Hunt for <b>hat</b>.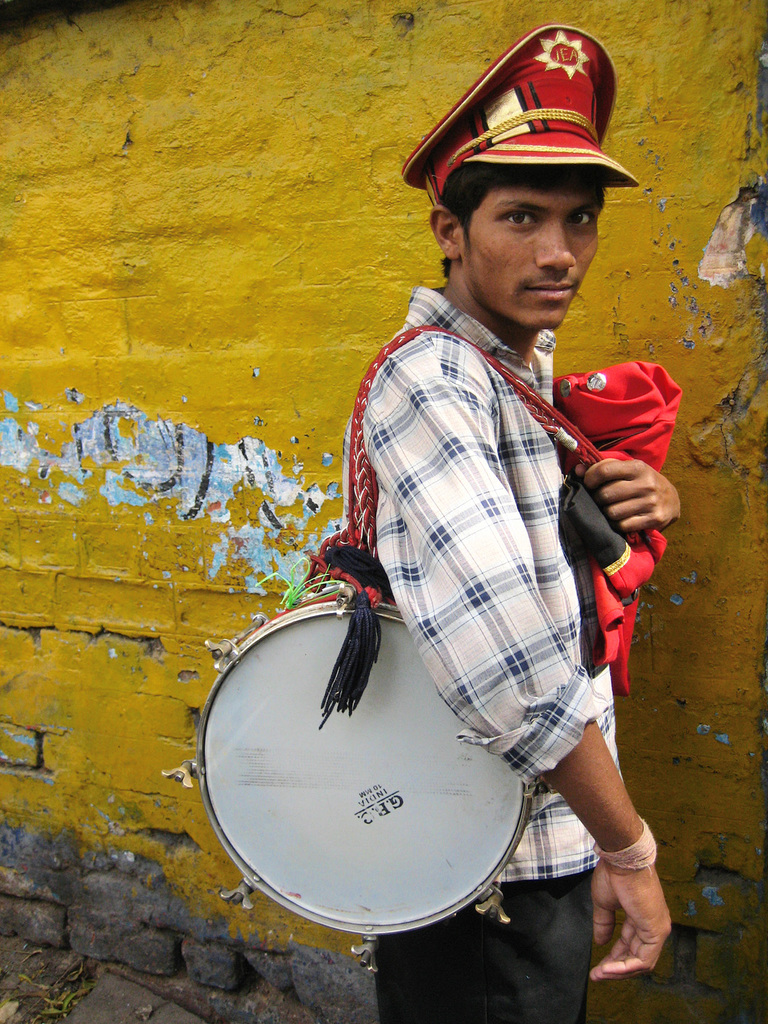
Hunted down at (399, 23, 639, 210).
